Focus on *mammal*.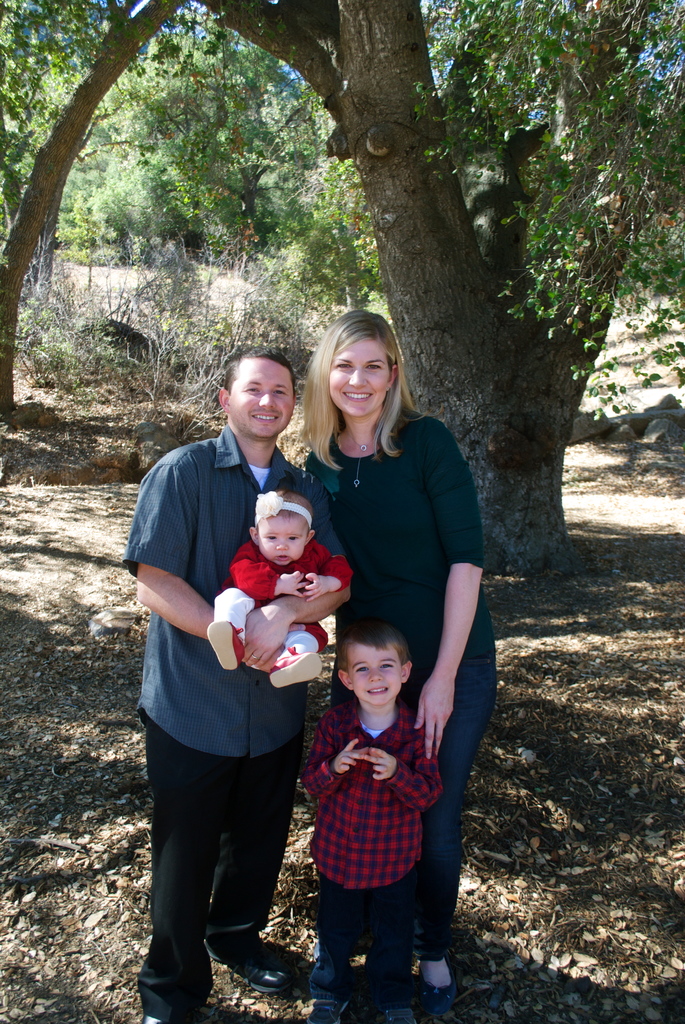
Focused at x1=206 y1=489 x2=353 y2=689.
